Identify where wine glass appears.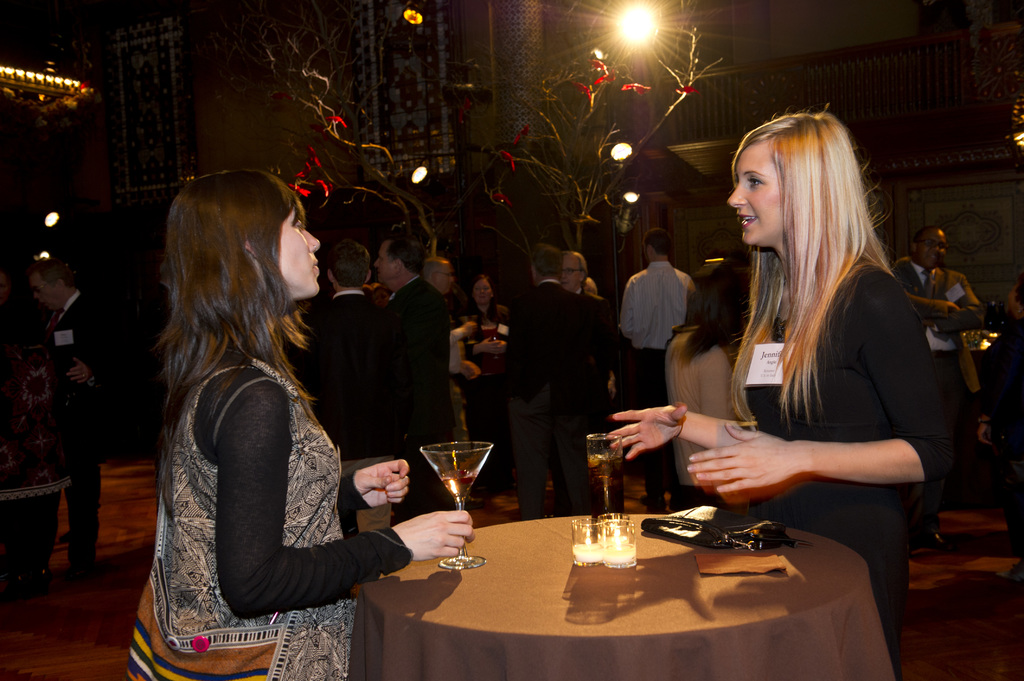
Appears at 598 515 639 569.
